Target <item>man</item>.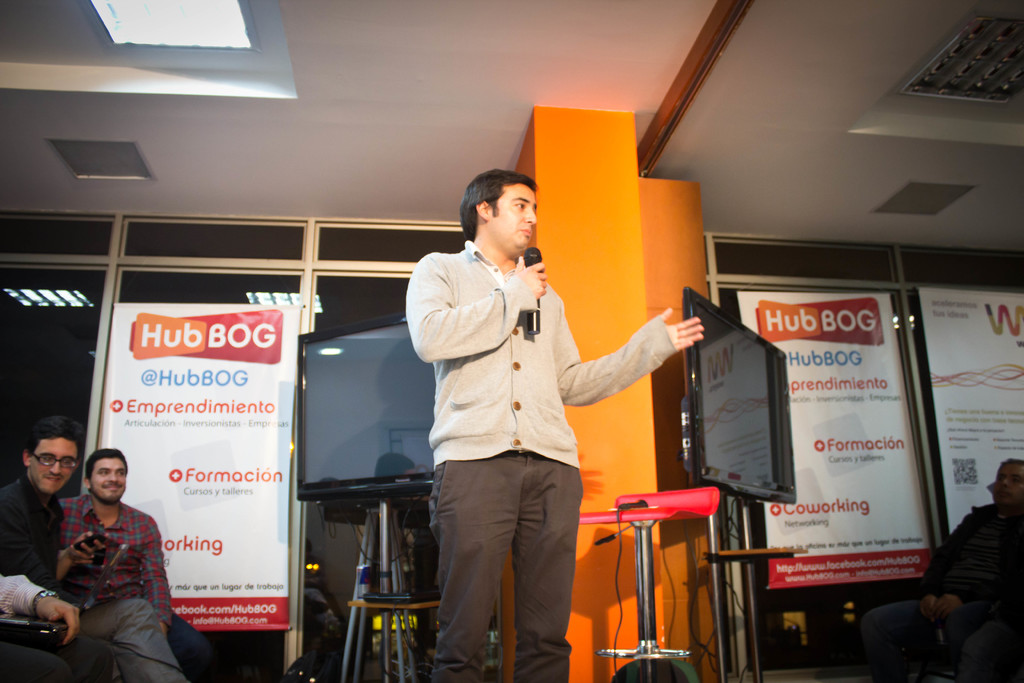
Target region: [x1=856, y1=464, x2=1023, y2=682].
